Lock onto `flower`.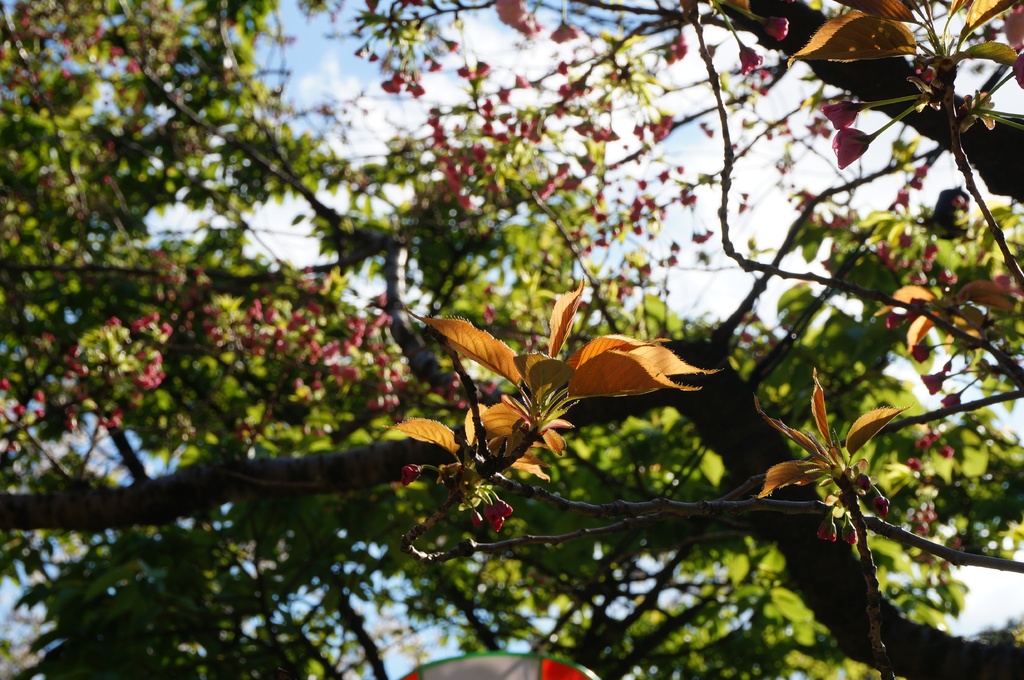
Locked: [left=884, top=310, right=906, bottom=330].
